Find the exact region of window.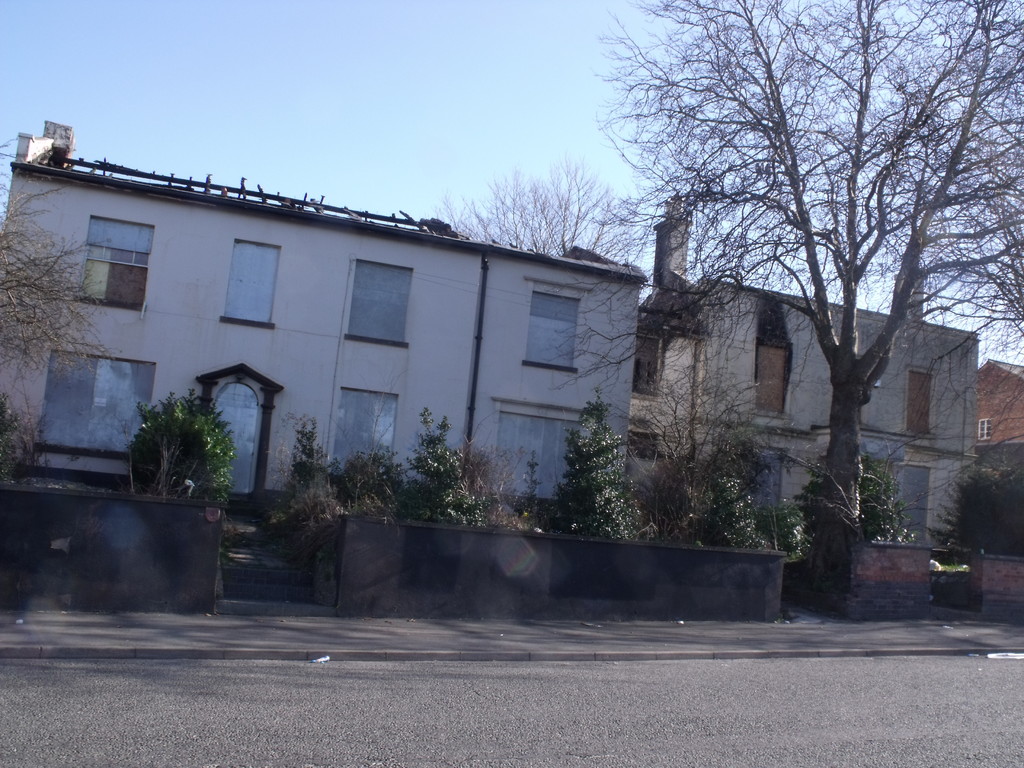
Exact region: (x1=81, y1=205, x2=141, y2=325).
